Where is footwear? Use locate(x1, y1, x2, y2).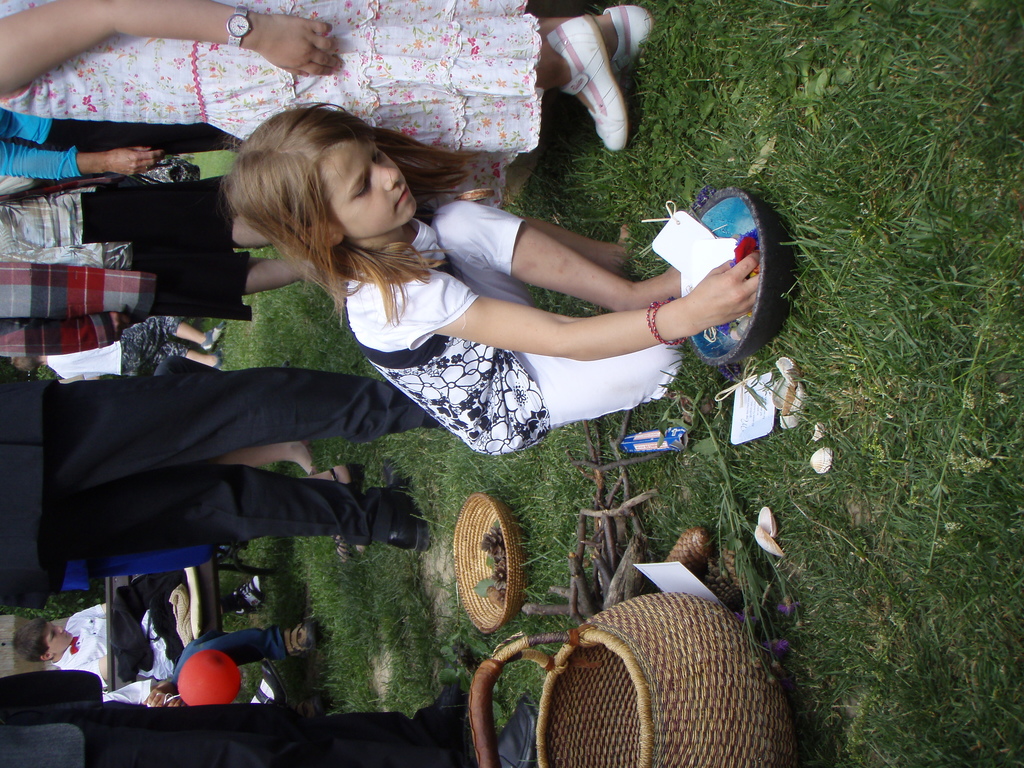
locate(605, 1, 657, 74).
